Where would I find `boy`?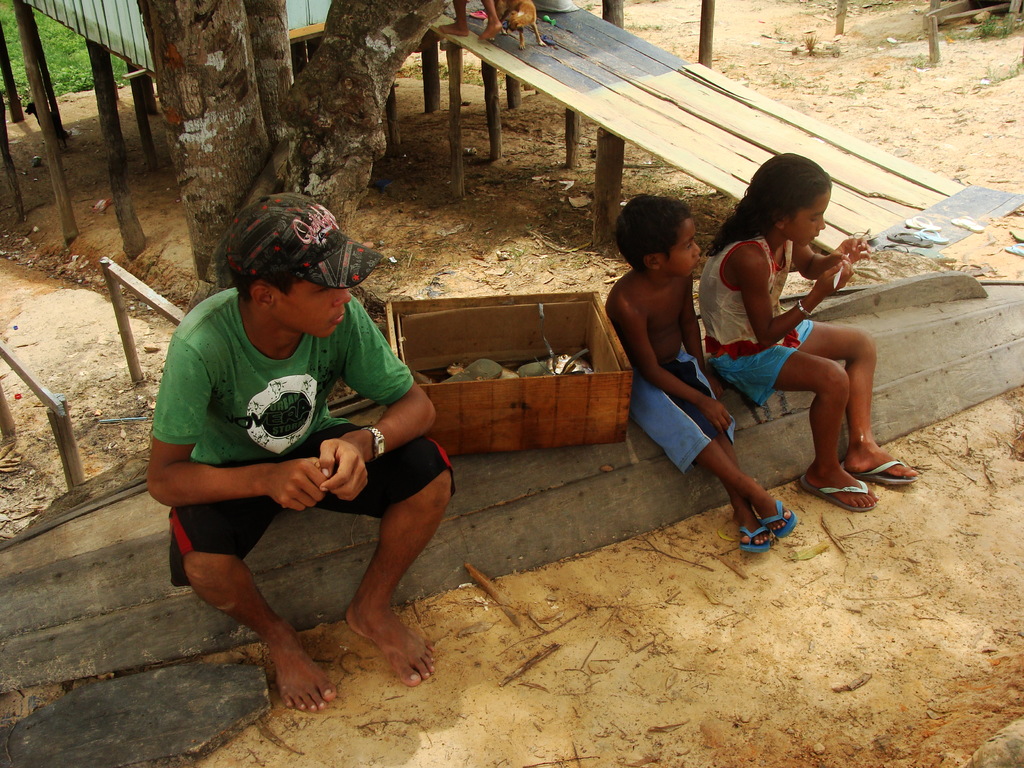
At [598,193,801,544].
